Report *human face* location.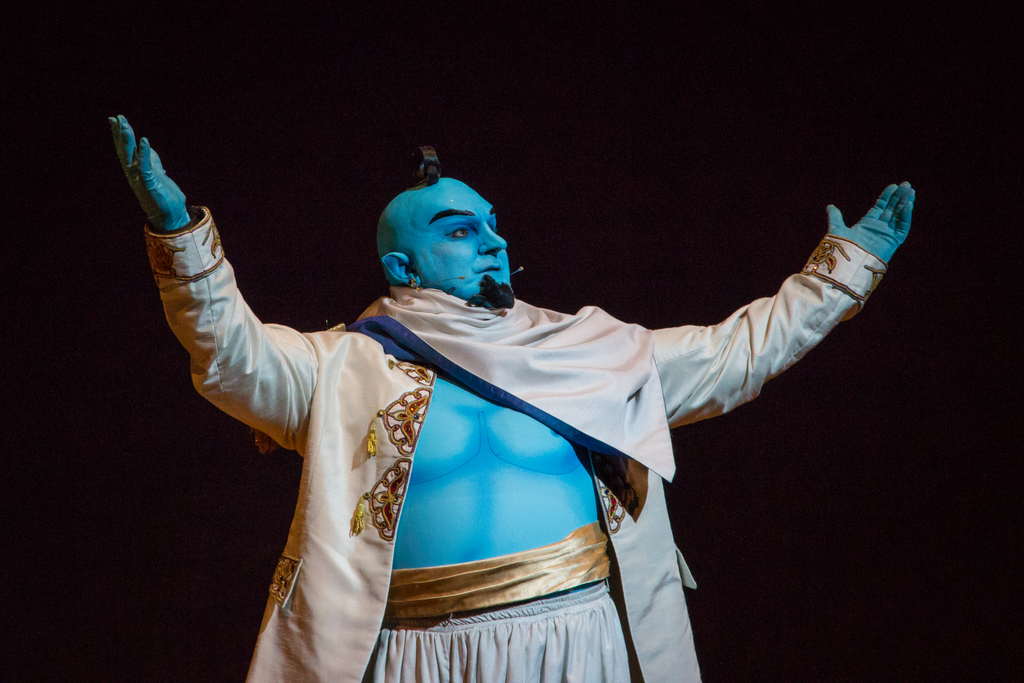
Report: bbox(412, 181, 509, 309).
